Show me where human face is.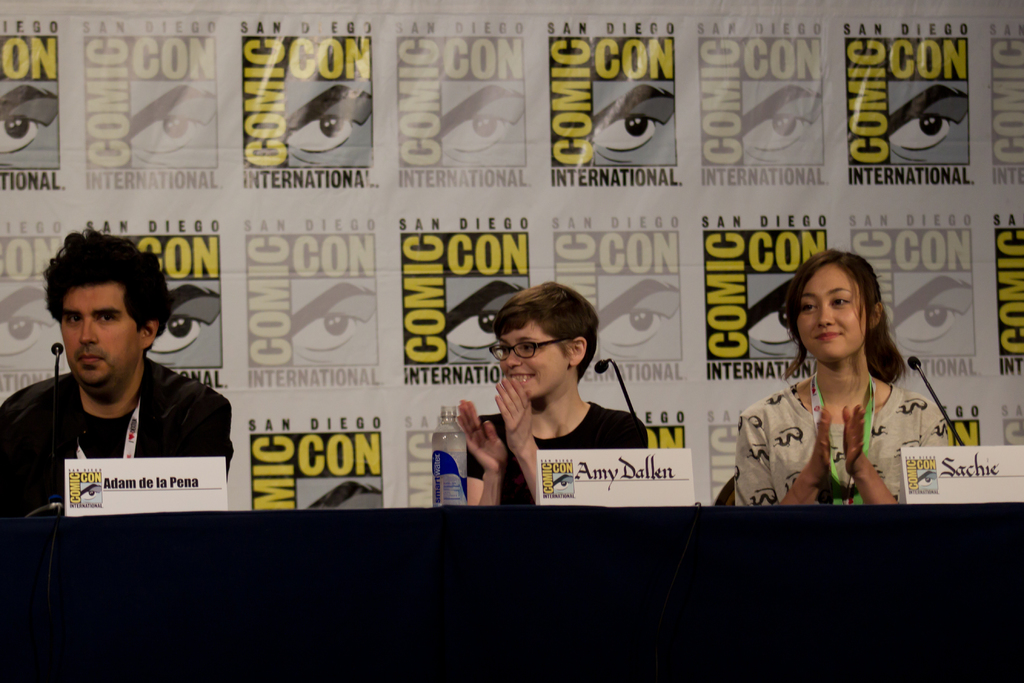
human face is at [63,286,141,391].
